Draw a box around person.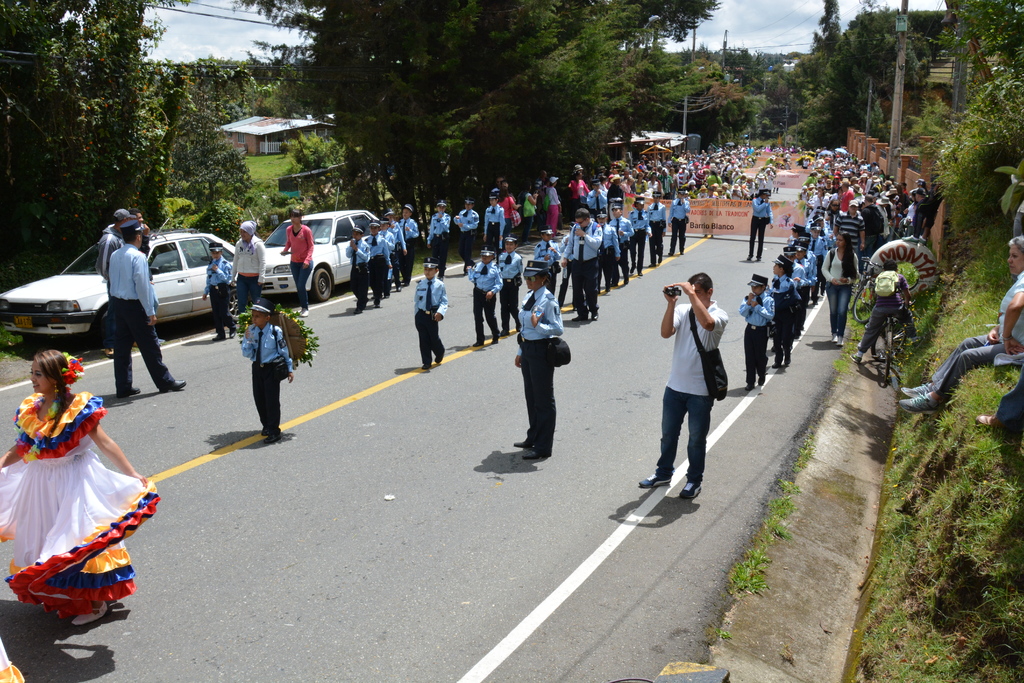
pyautogui.locateOnScreen(477, 193, 505, 261).
